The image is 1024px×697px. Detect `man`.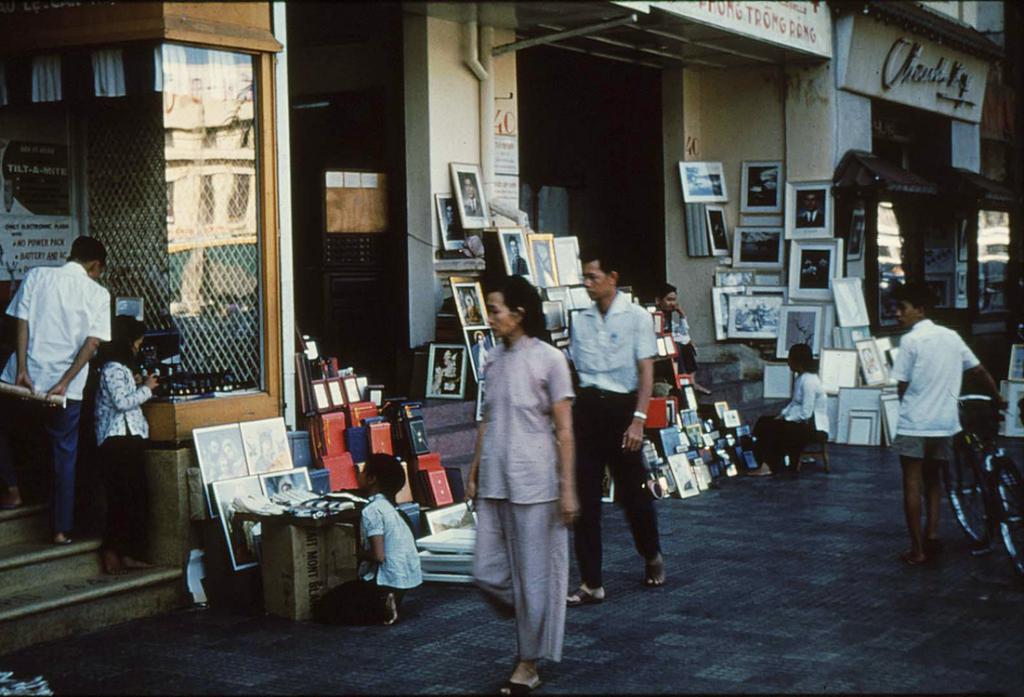
Detection: BBox(567, 247, 666, 603).
